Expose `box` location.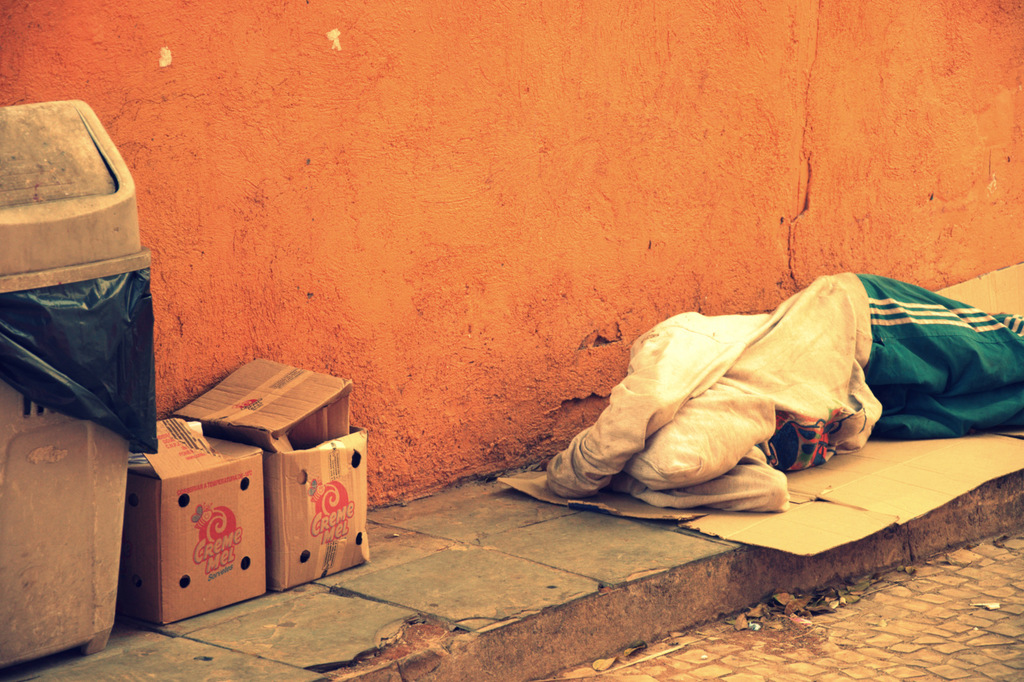
Exposed at pyautogui.locateOnScreen(177, 355, 378, 594).
